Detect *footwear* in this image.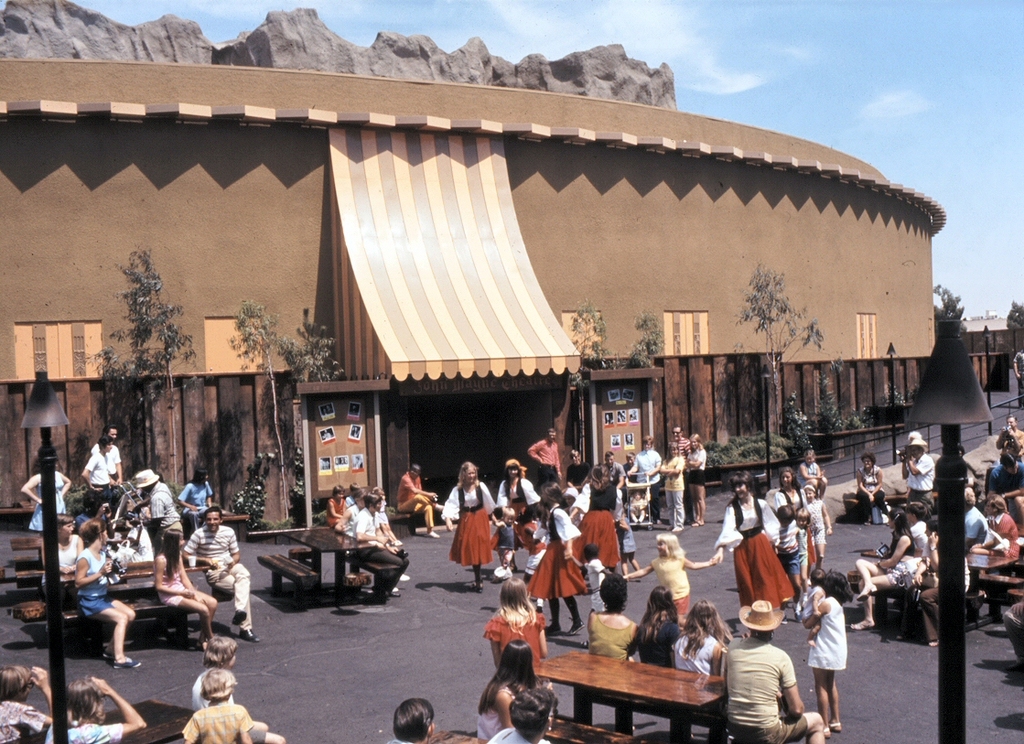
Detection: box=[819, 728, 828, 737].
